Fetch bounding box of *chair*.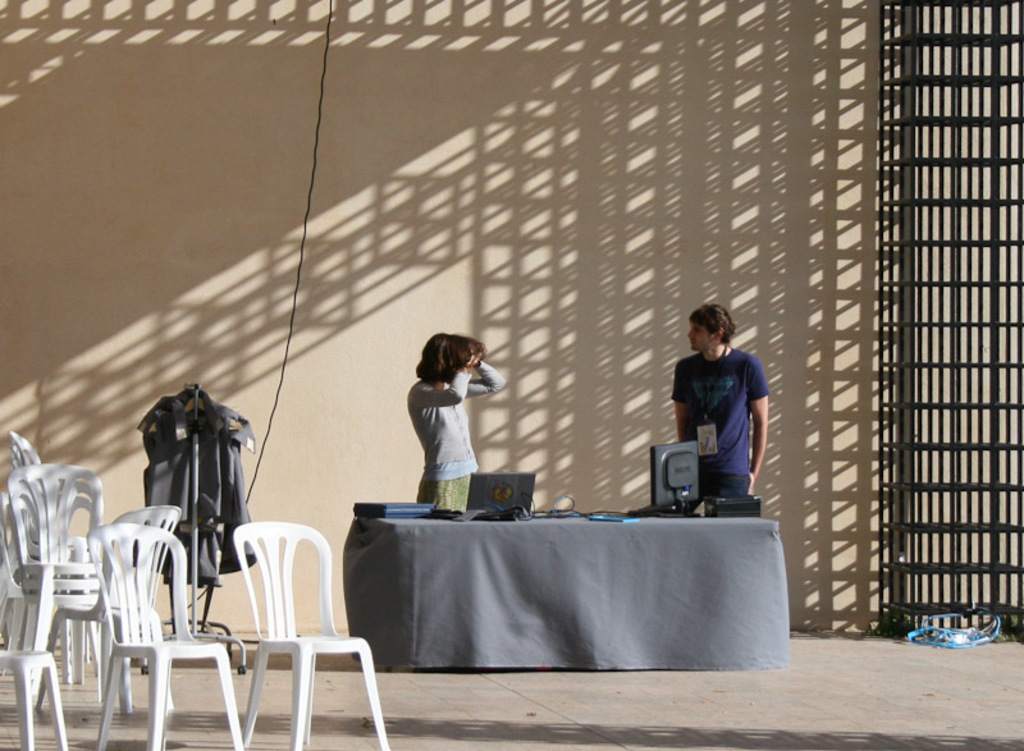
Bbox: rect(68, 502, 183, 710).
